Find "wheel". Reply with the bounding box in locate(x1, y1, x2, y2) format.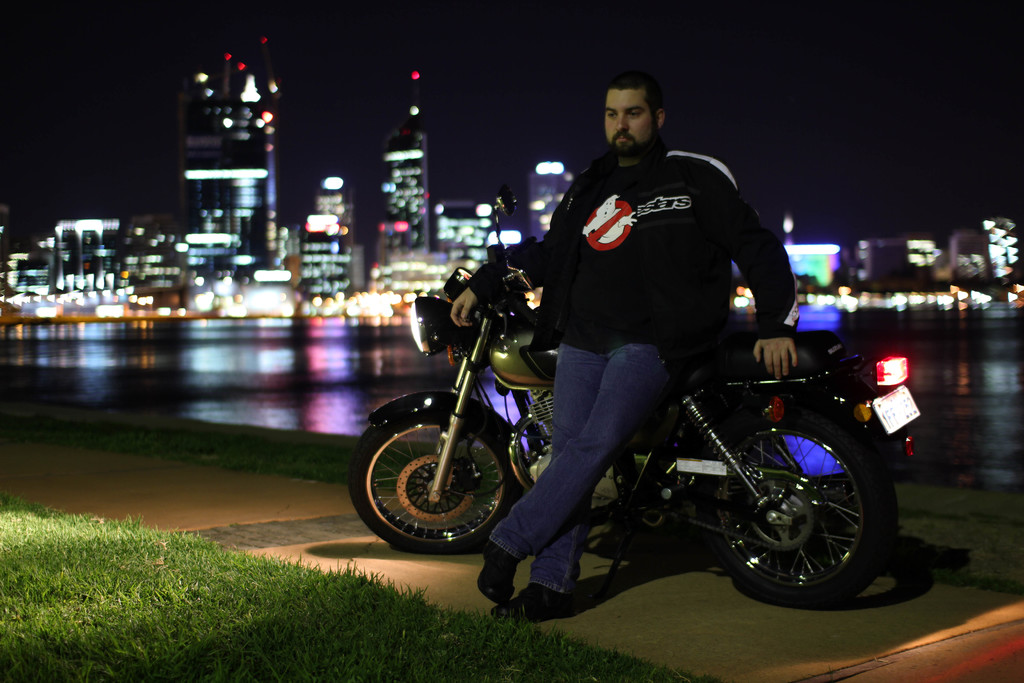
locate(695, 406, 896, 607).
